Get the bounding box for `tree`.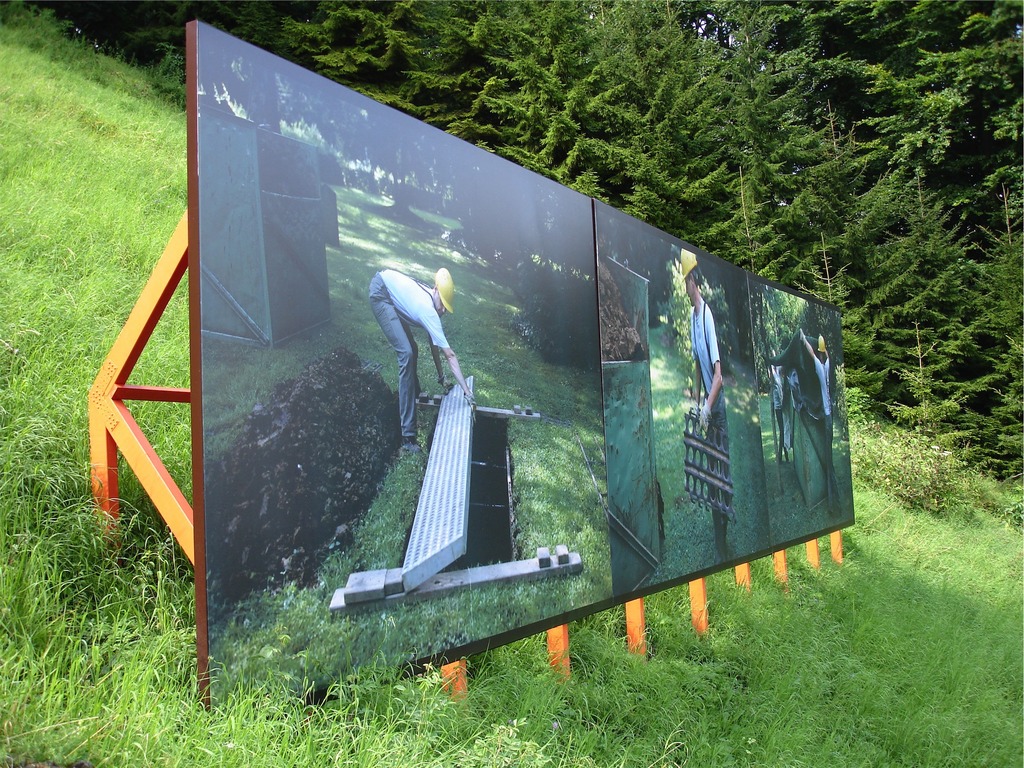
(x1=52, y1=0, x2=1023, y2=502).
